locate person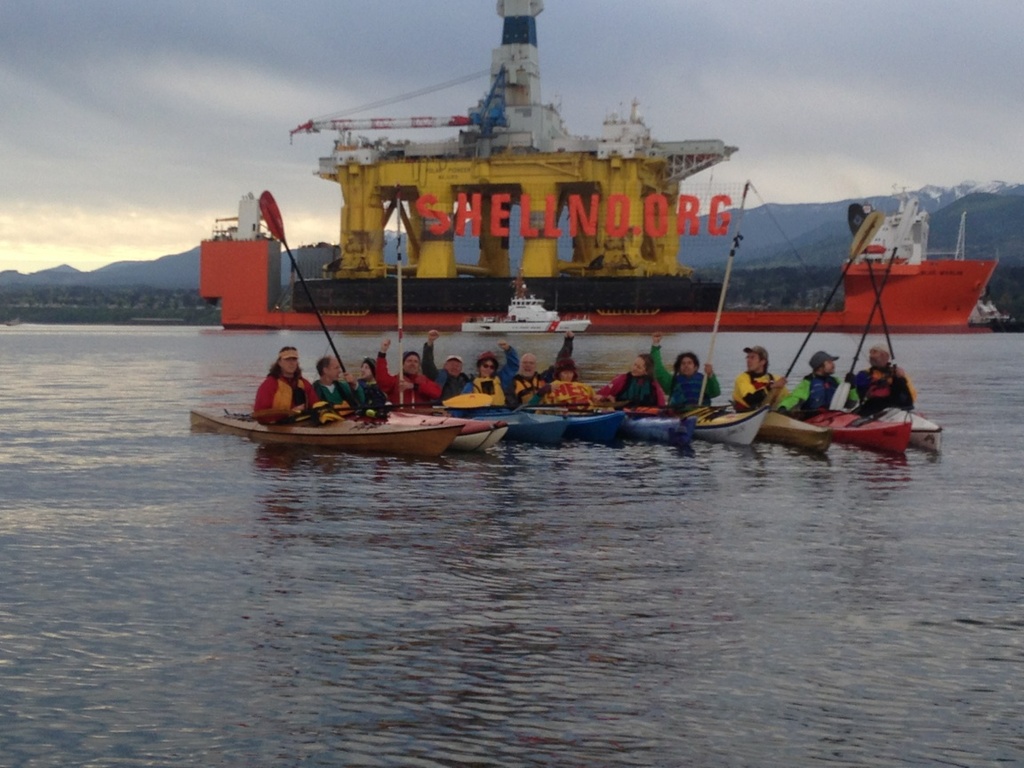
x1=500, y1=326, x2=579, y2=404
